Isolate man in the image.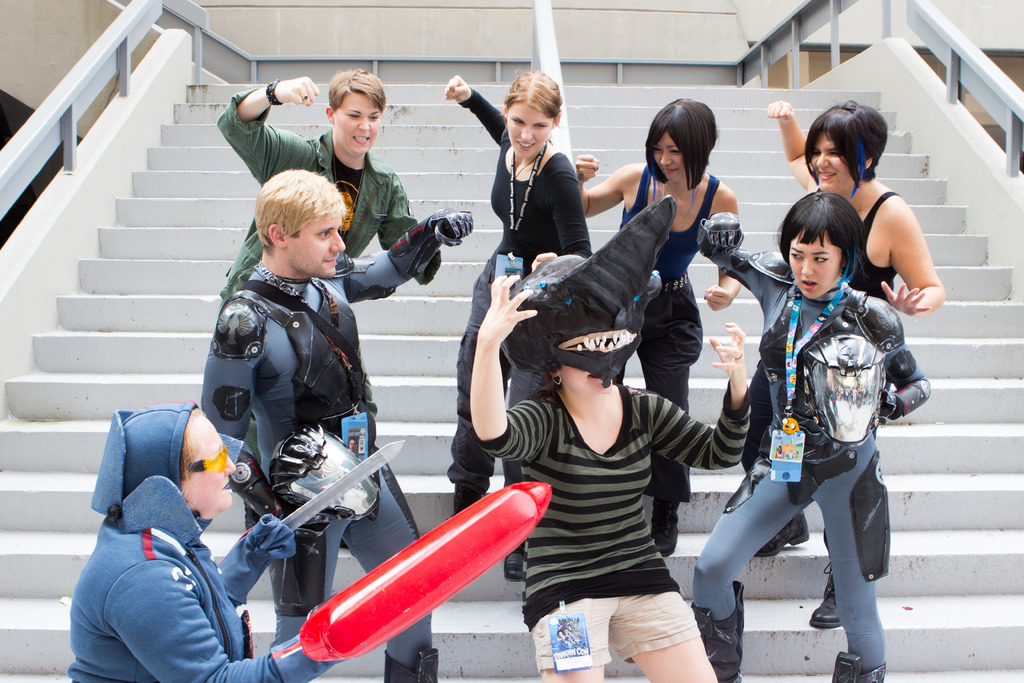
Isolated region: 63,390,344,682.
